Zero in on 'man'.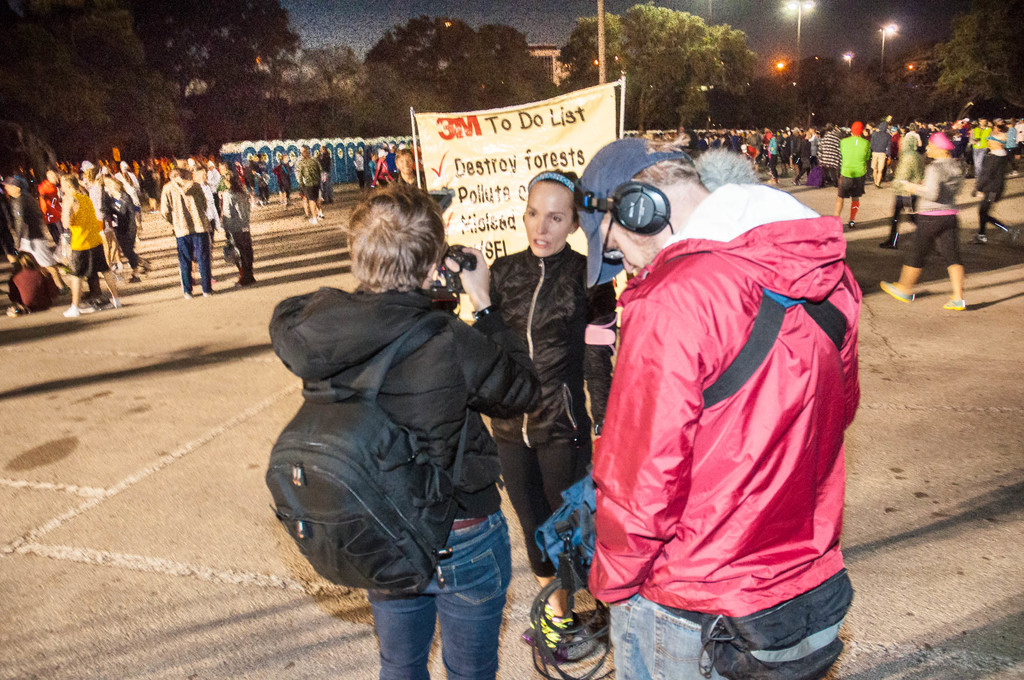
Zeroed in: [left=164, top=165, right=212, bottom=299].
